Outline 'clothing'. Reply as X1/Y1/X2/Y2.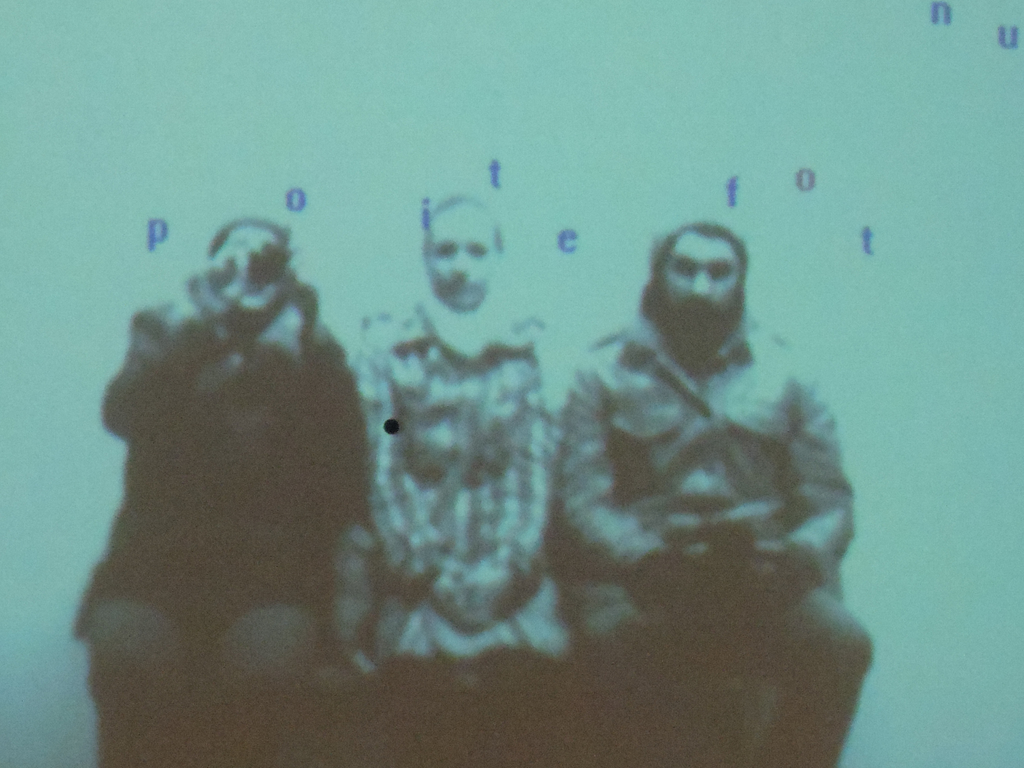
75/210/365/763.
